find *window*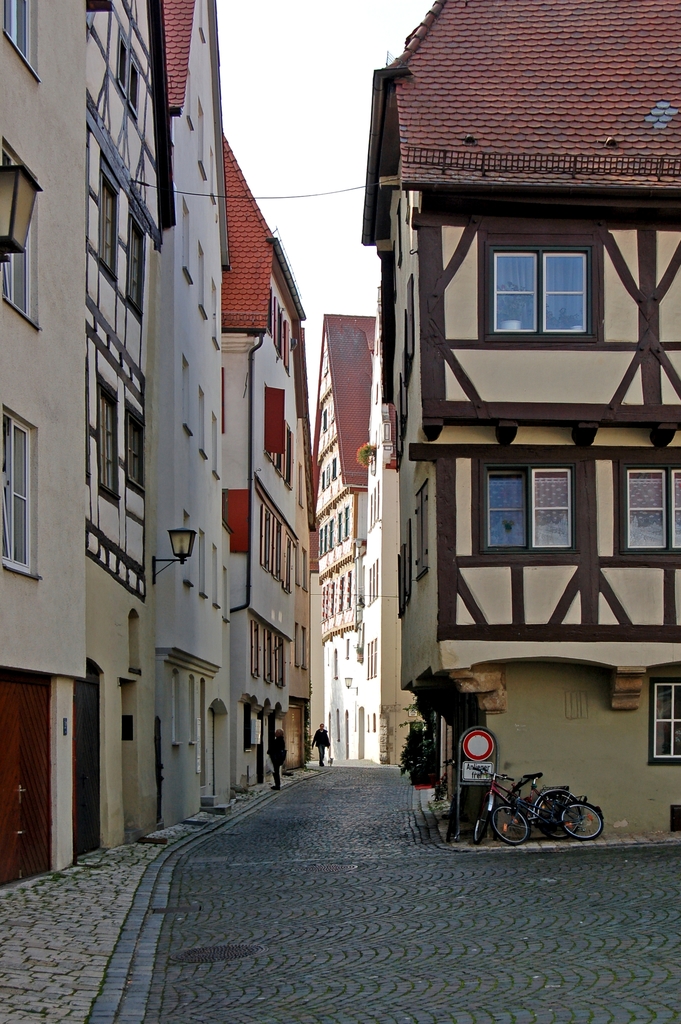
x1=478 y1=207 x2=619 y2=351
